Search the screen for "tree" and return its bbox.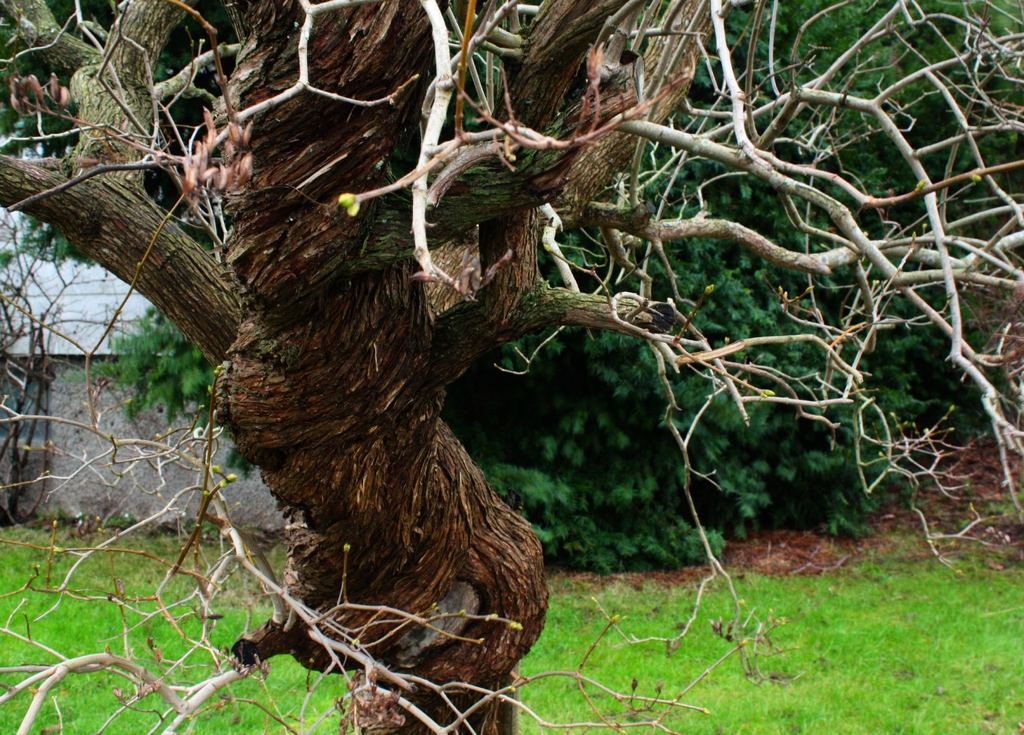
Found: bbox=(5, 0, 106, 542).
